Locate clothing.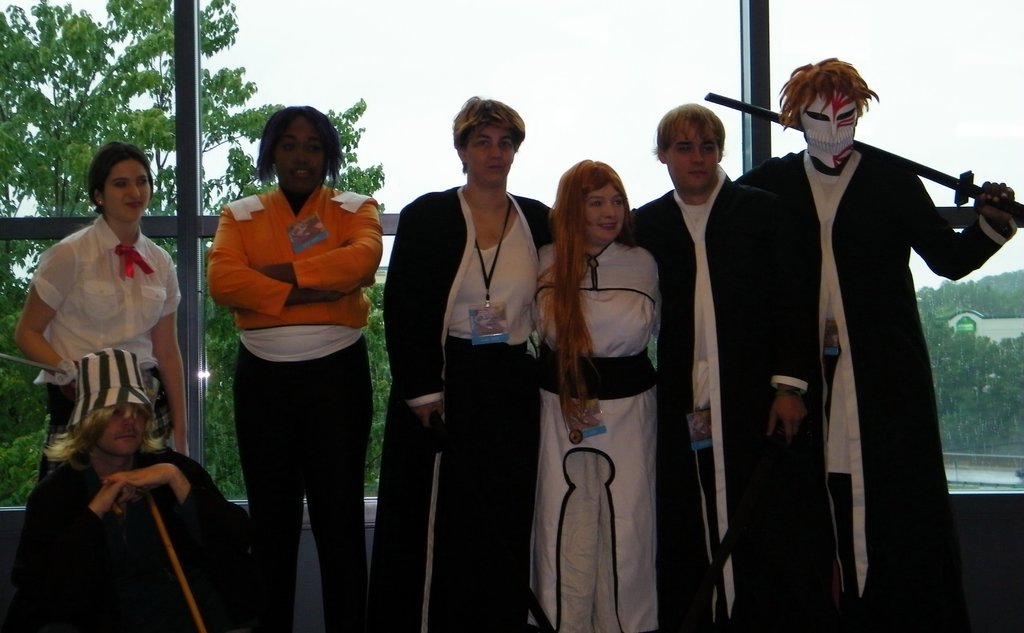
Bounding box: l=0, t=429, r=259, b=632.
